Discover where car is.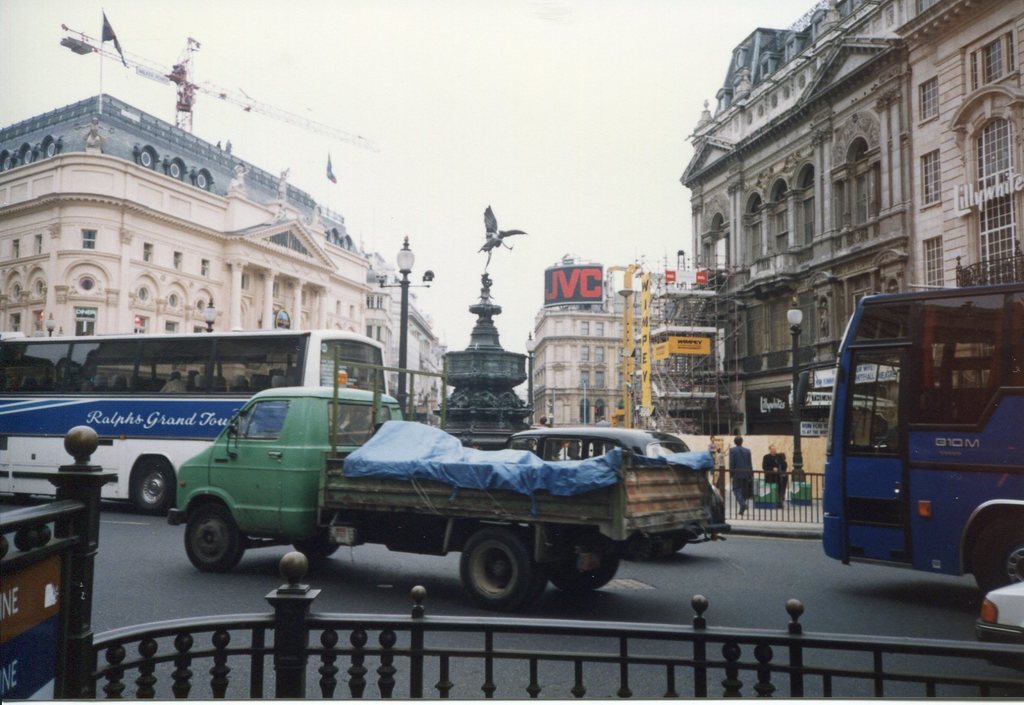
Discovered at [507, 423, 728, 556].
